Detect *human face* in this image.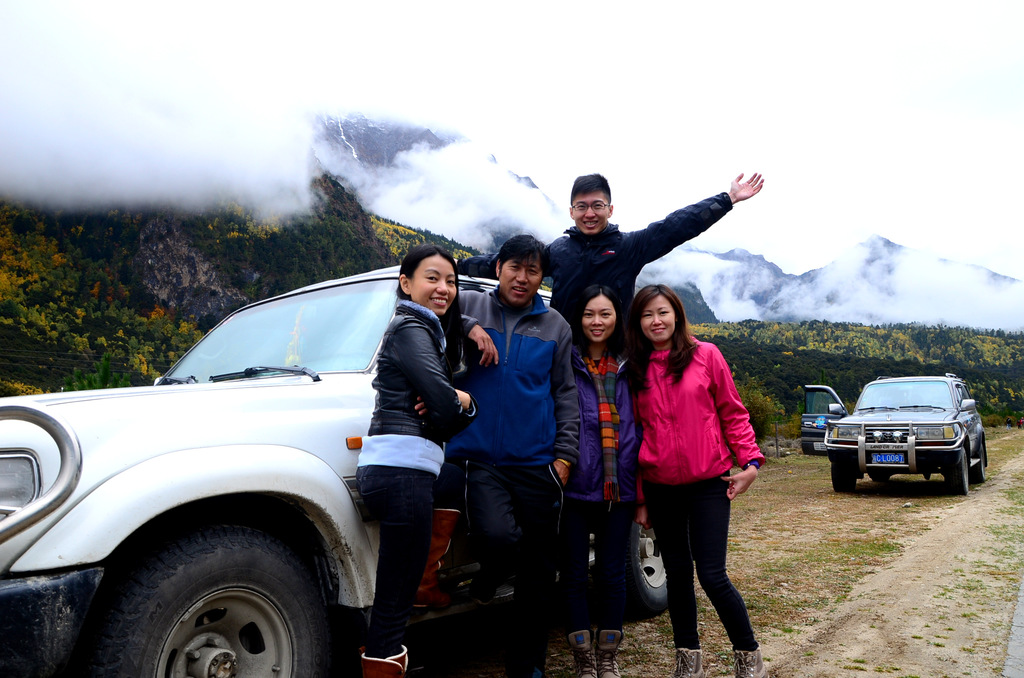
Detection: [580, 296, 616, 344].
